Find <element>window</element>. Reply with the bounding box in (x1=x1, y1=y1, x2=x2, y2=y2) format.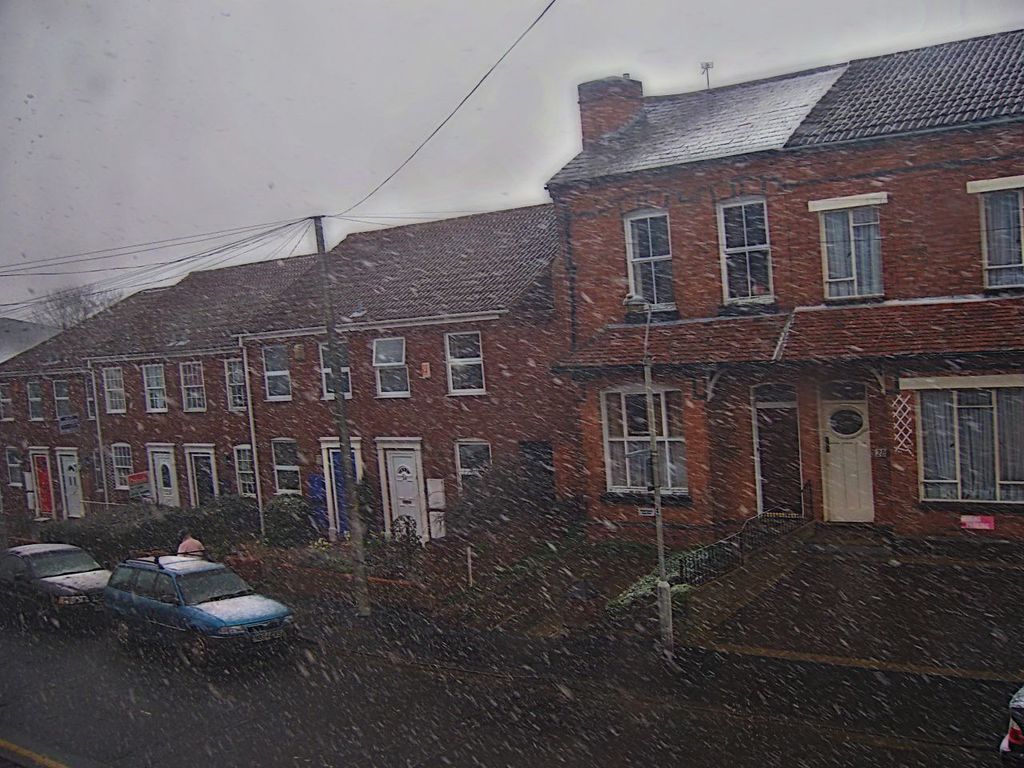
(x1=274, y1=434, x2=302, y2=494).
